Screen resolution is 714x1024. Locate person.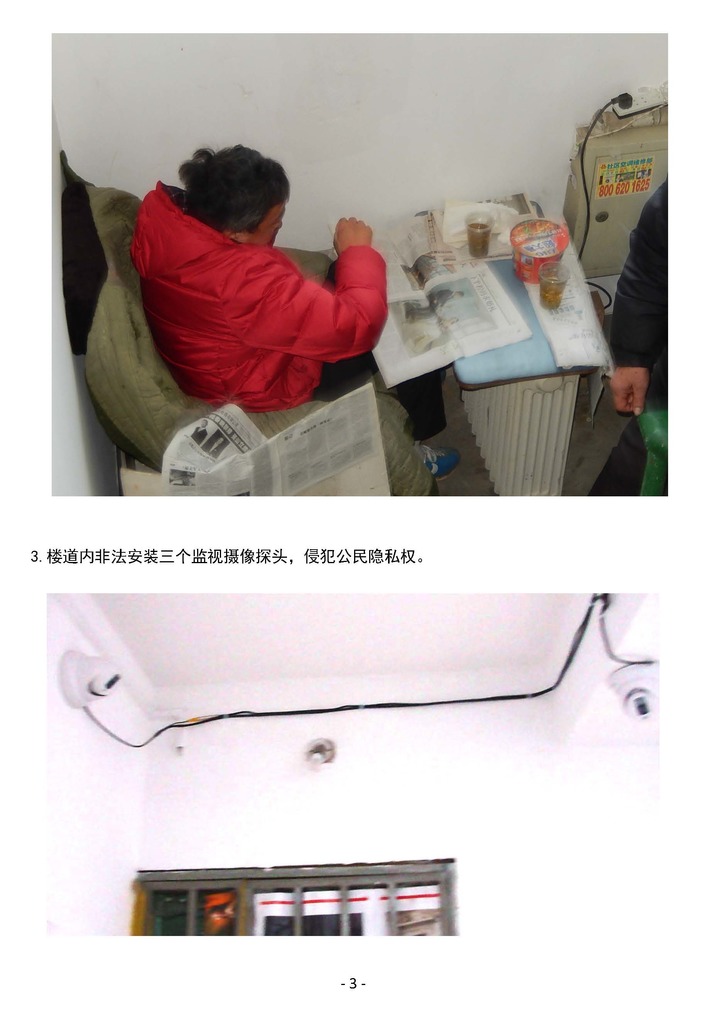
bbox(138, 148, 409, 422).
